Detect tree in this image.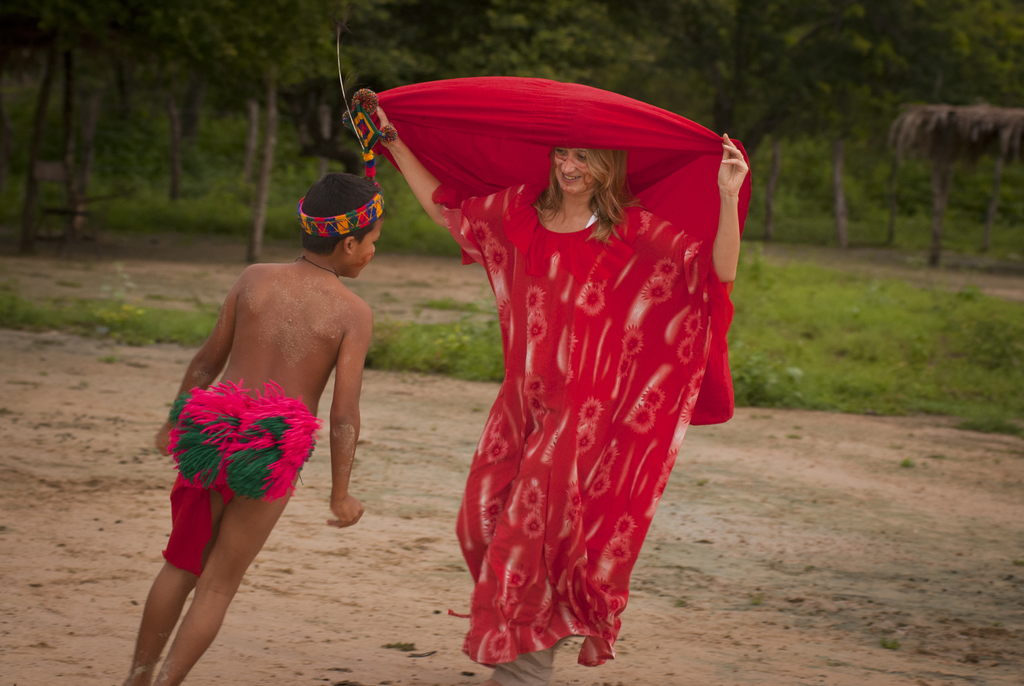
Detection: detection(875, 2, 1023, 162).
